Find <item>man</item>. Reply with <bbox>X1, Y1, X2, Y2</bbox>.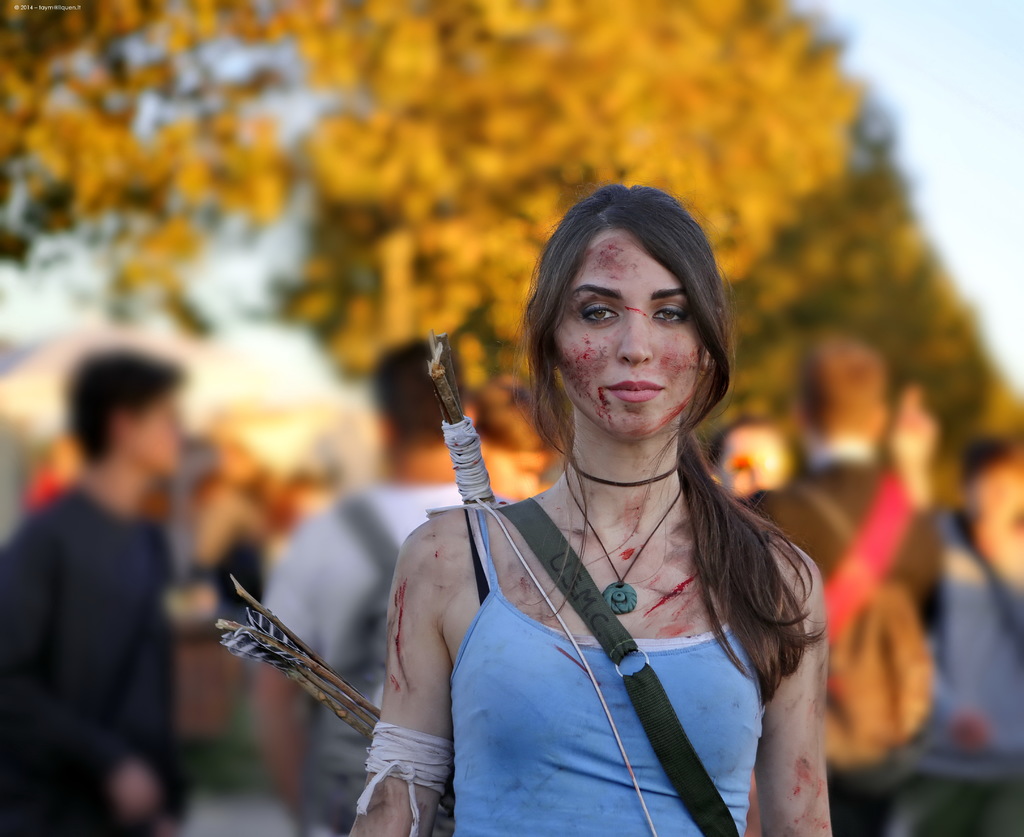
<bbox>748, 335, 949, 836</bbox>.
